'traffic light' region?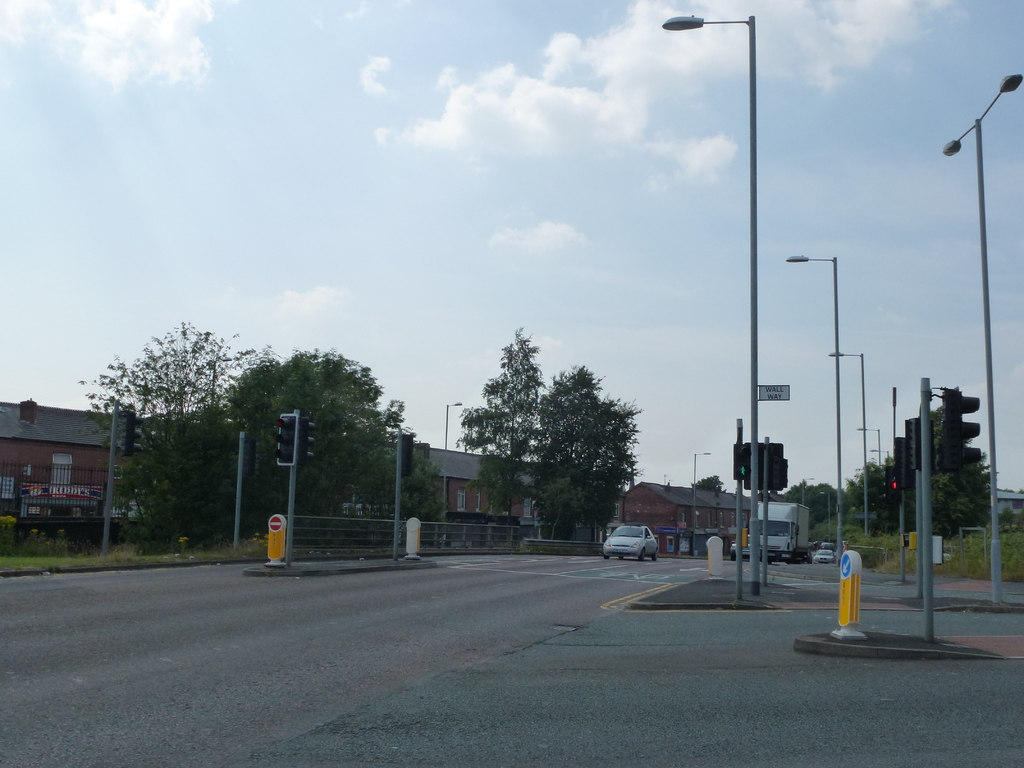
detection(402, 434, 414, 476)
